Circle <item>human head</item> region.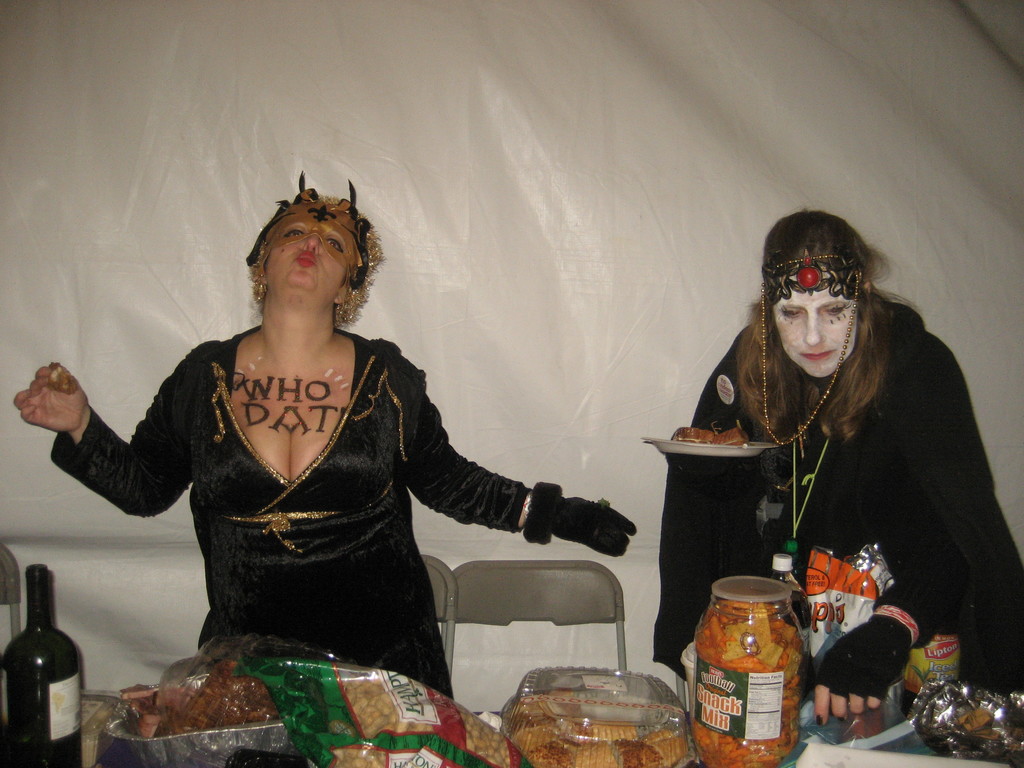
Region: x1=237, y1=187, x2=376, y2=344.
